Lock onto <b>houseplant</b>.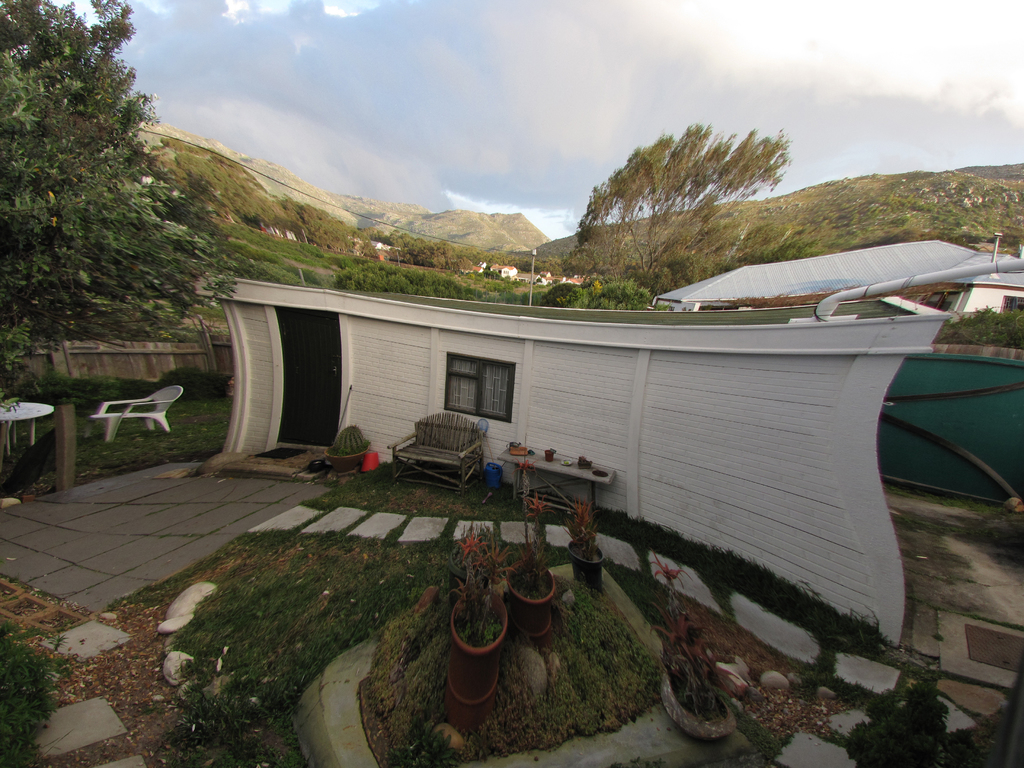
Locked: 656, 535, 750, 750.
